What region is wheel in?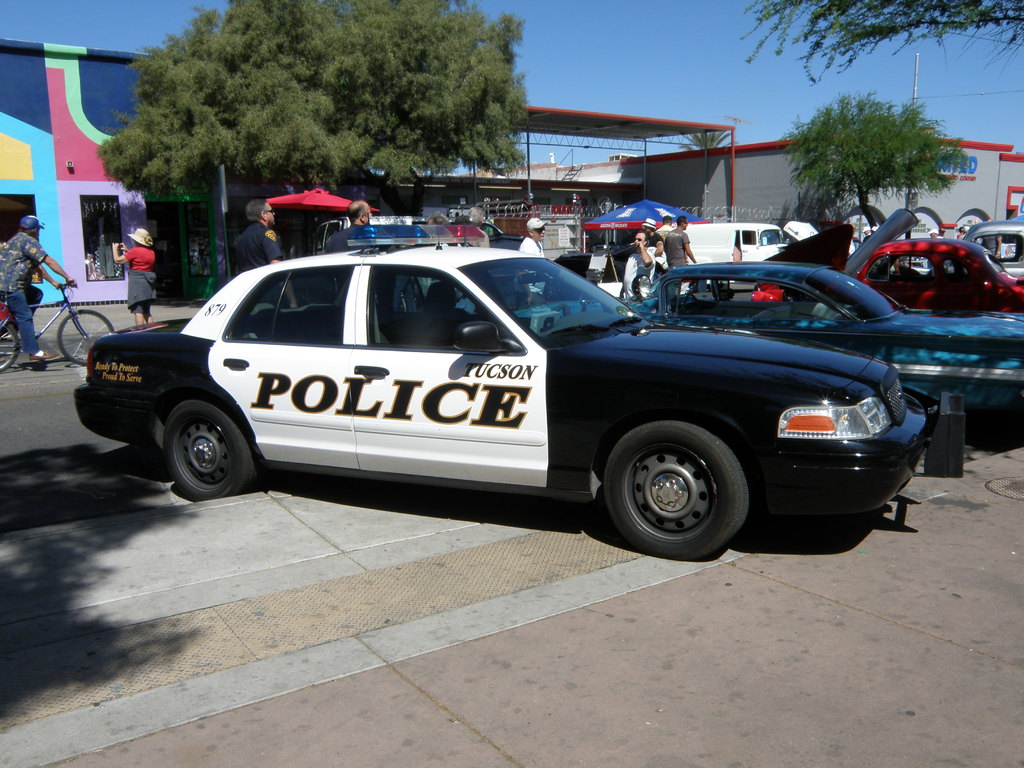
region(0, 321, 19, 371).
